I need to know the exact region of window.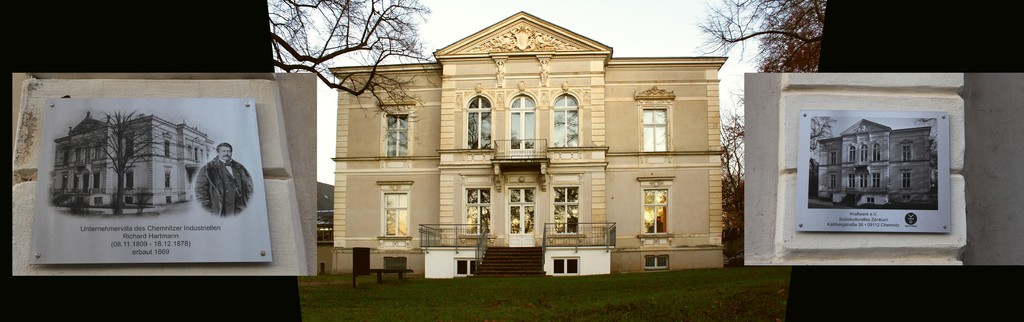
Region: 61 174 67 189.
